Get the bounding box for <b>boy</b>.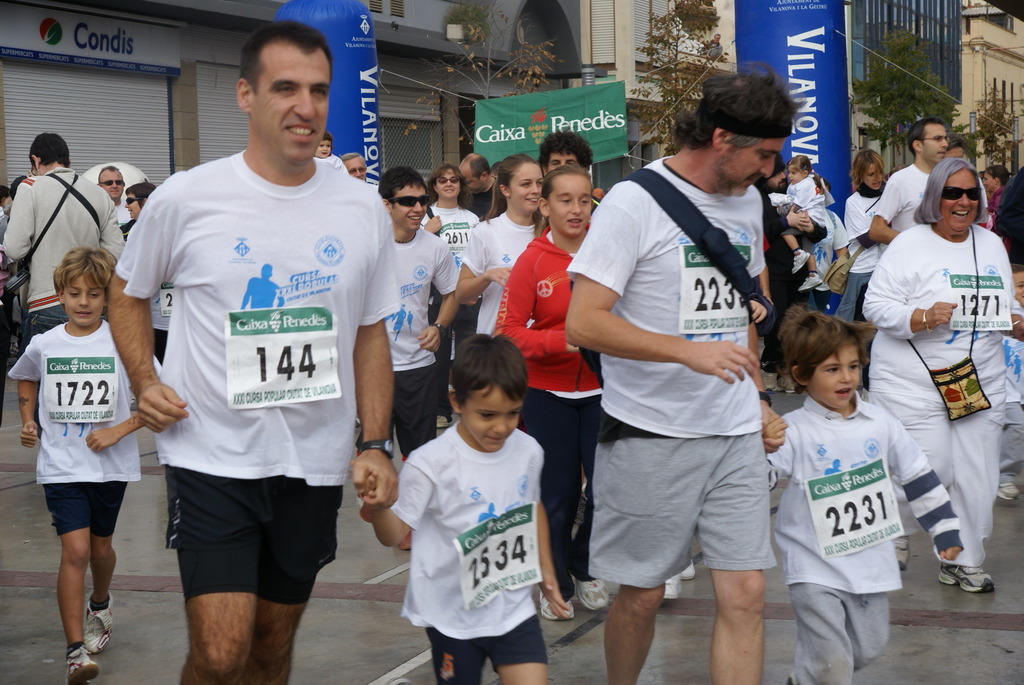
(867,115,949,246).
